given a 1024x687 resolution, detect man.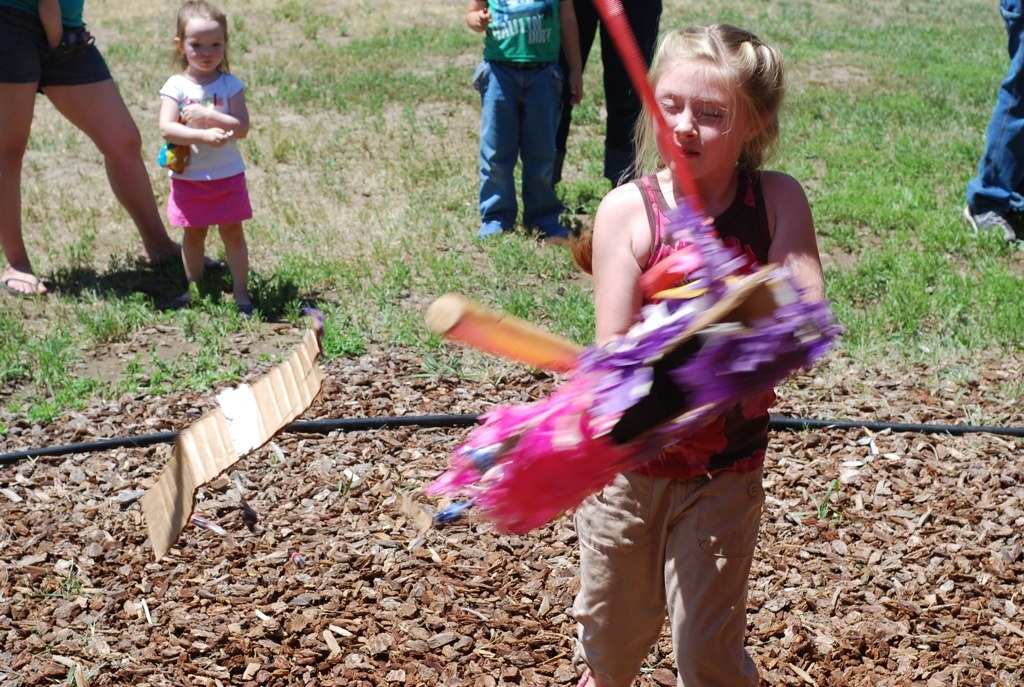
<box>572,0,670,182</box>.
